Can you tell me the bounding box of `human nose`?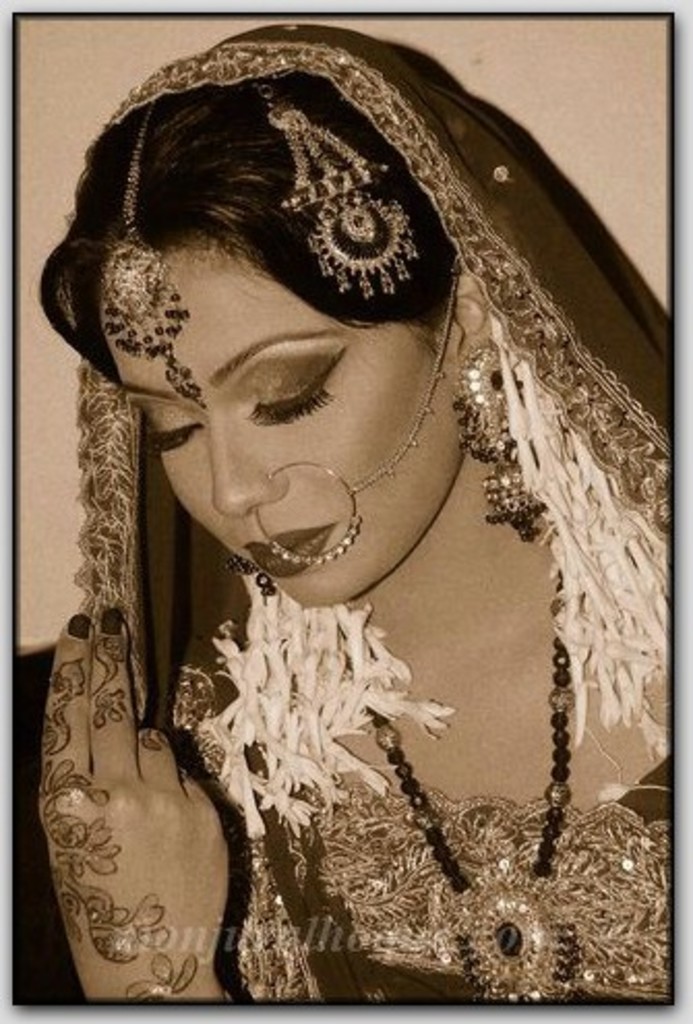
bbox=[197, 416, 277, 517].
